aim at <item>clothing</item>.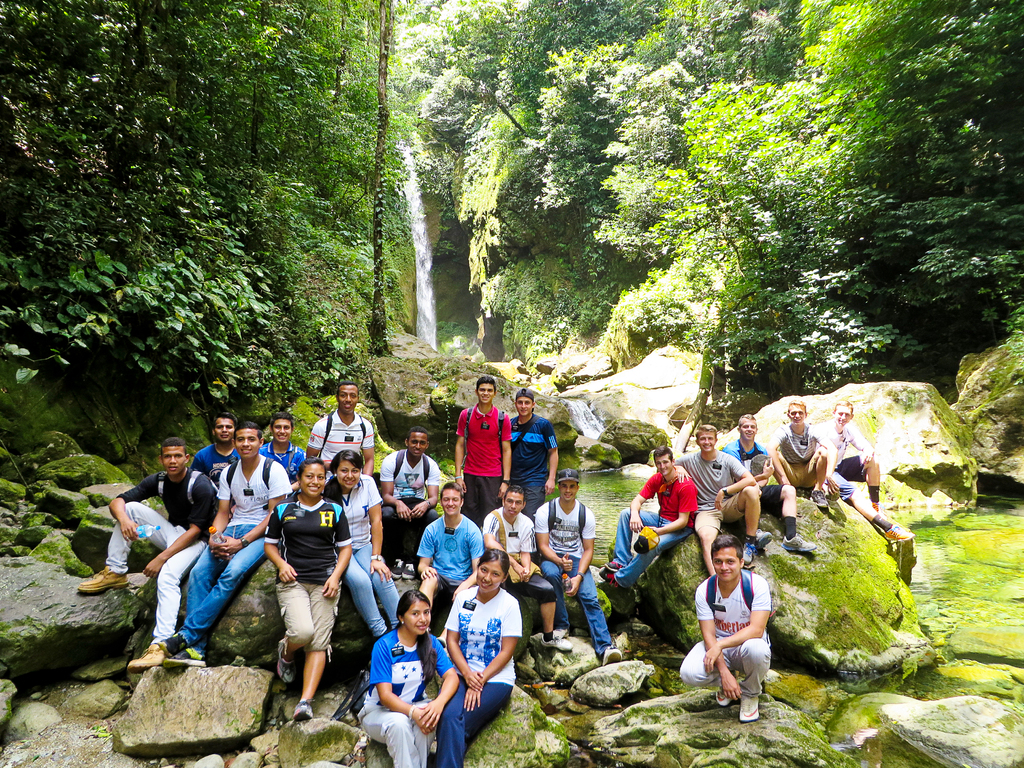
Aimed at [left=482, top=509, right=559, bottom=606].
